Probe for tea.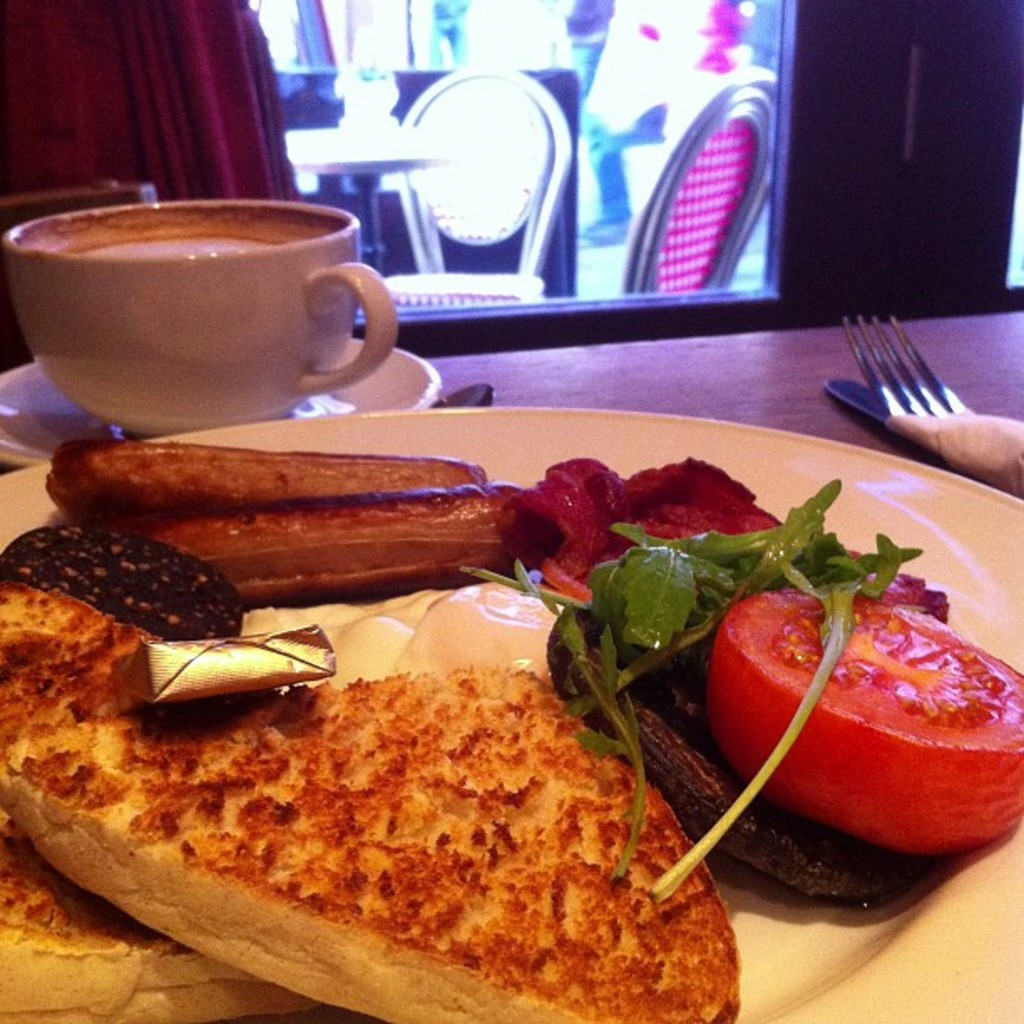
Probe result: {"x1": 12, "y1": 199, "x2": 348, "y2": 264}.
